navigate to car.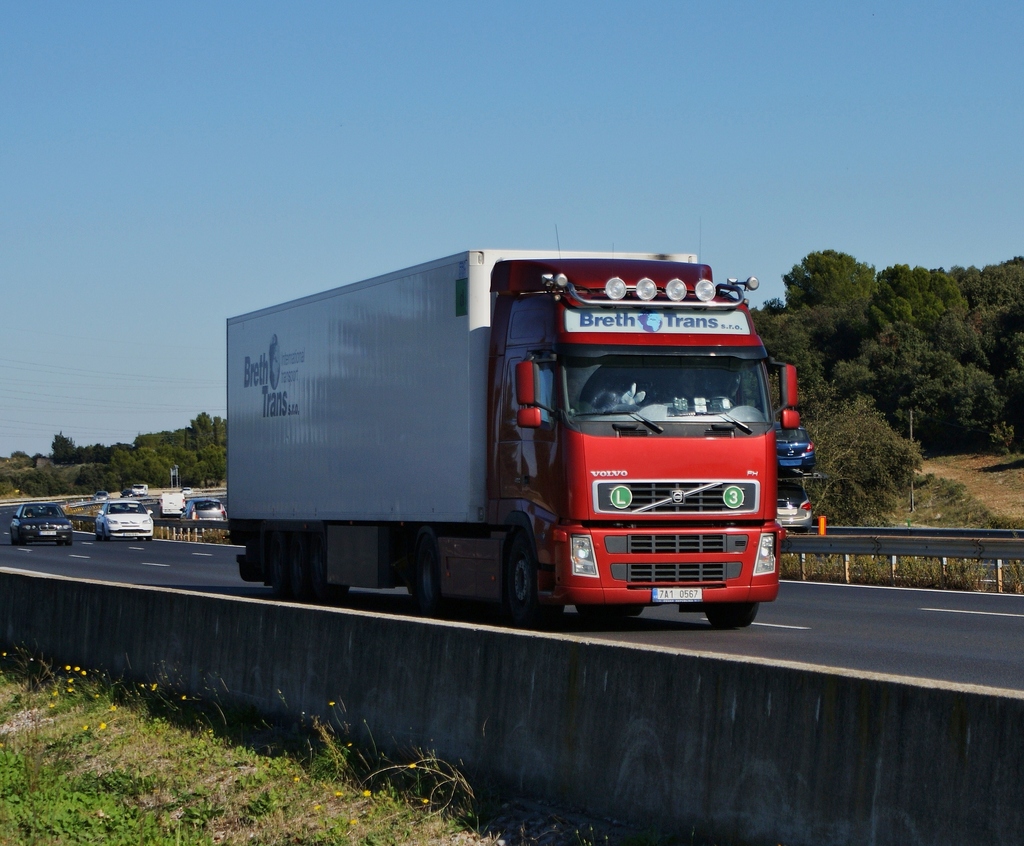
Navigation target: bbox=(93, 498, 159, 546).
